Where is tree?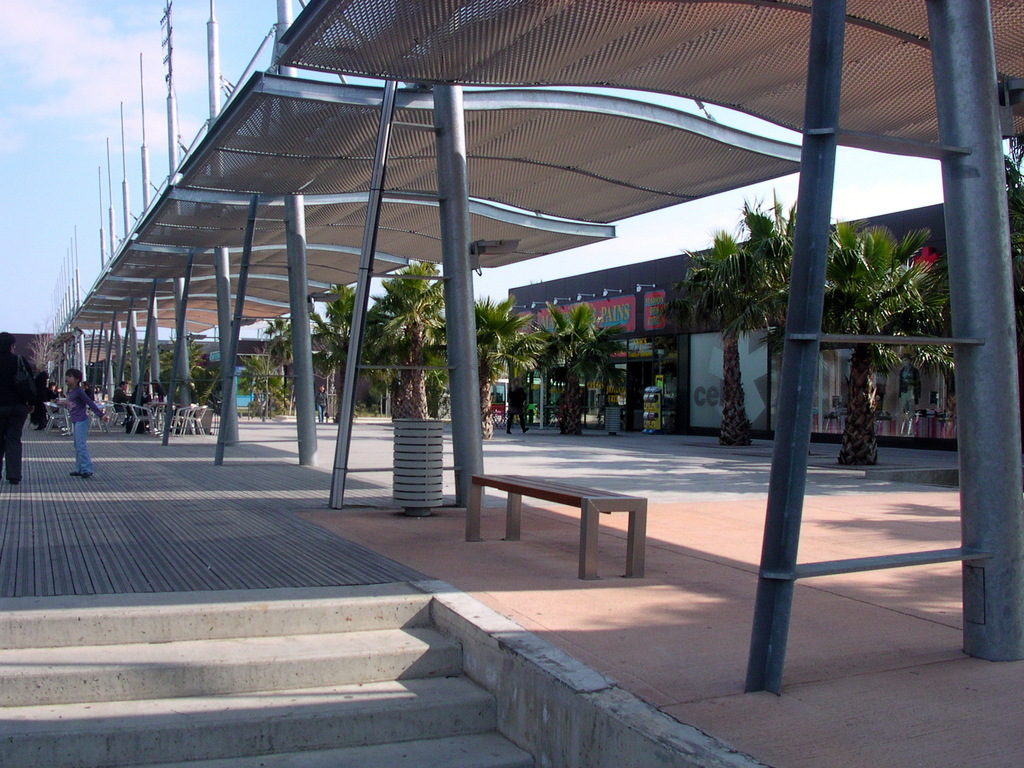
(936,151,1023,404).
